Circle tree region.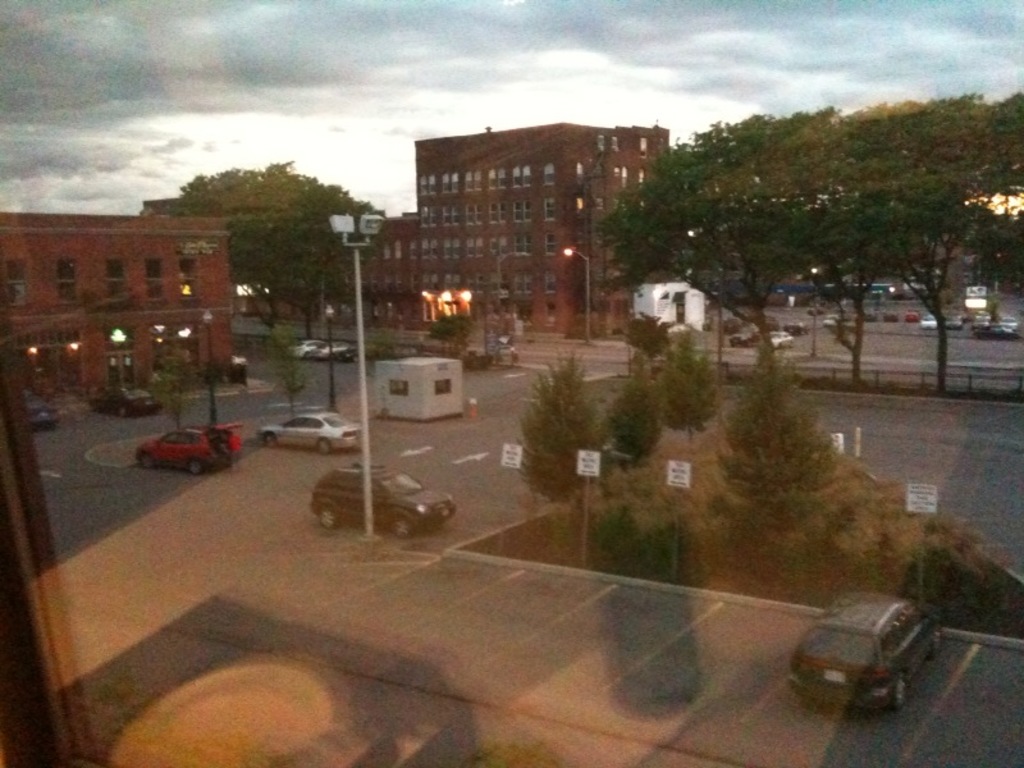
Region: <bbox>143, 351, 198, 430</bbox>.
